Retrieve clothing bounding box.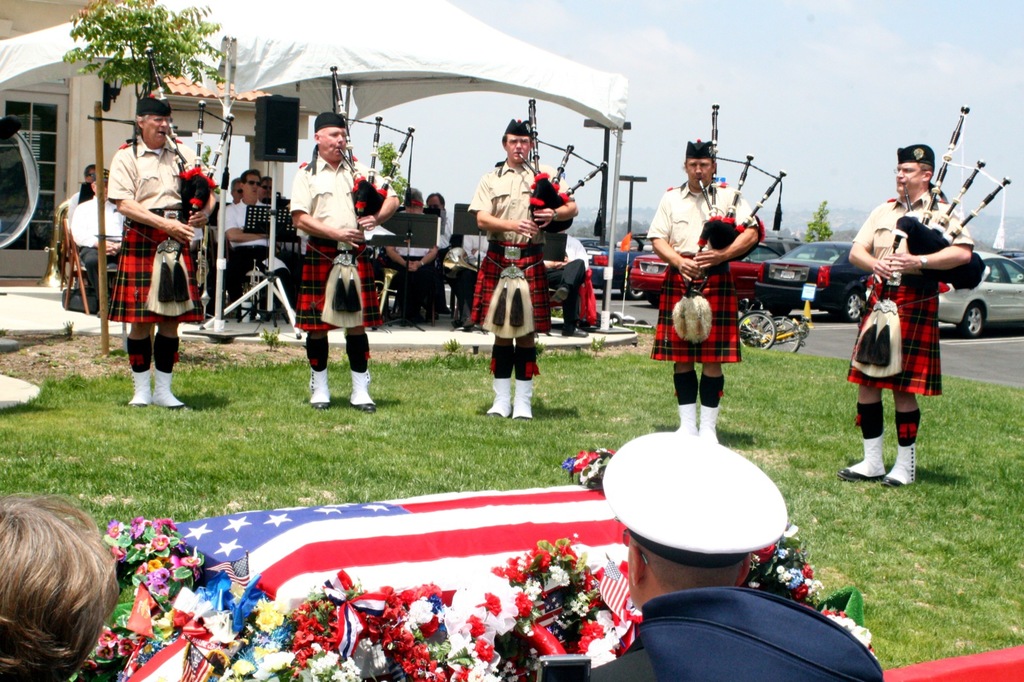
Bounding box: Rect(590, 635, 659, 681).
